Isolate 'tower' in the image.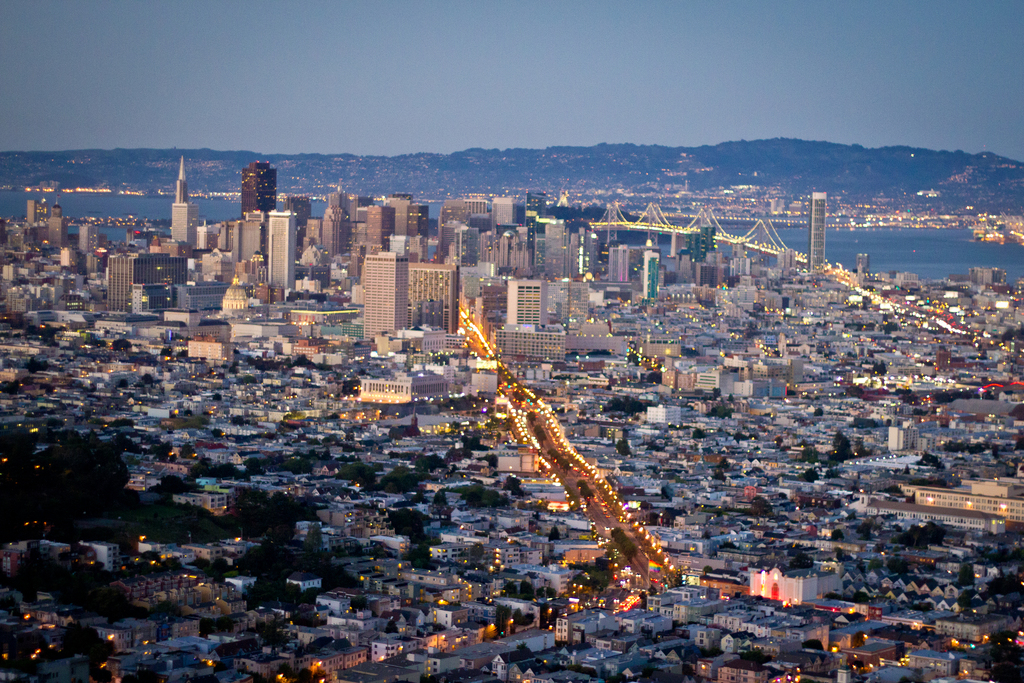
Isolated region: (left=965, top=257, right=1004, bottom=293).
